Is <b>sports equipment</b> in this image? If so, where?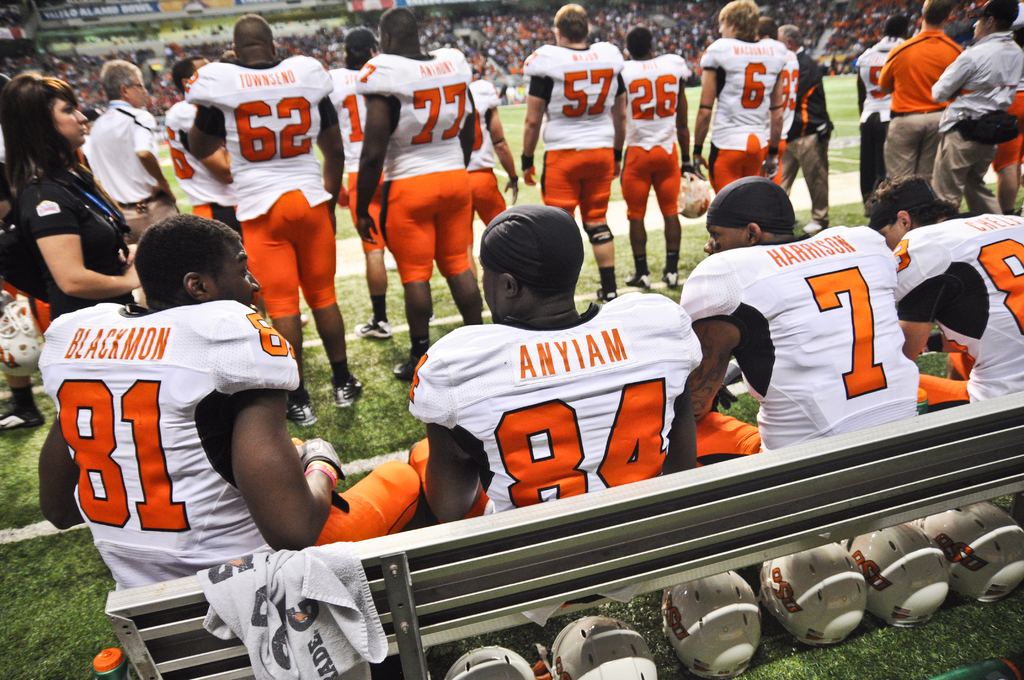
Yes, at crop(661, 572, 762, 678).
